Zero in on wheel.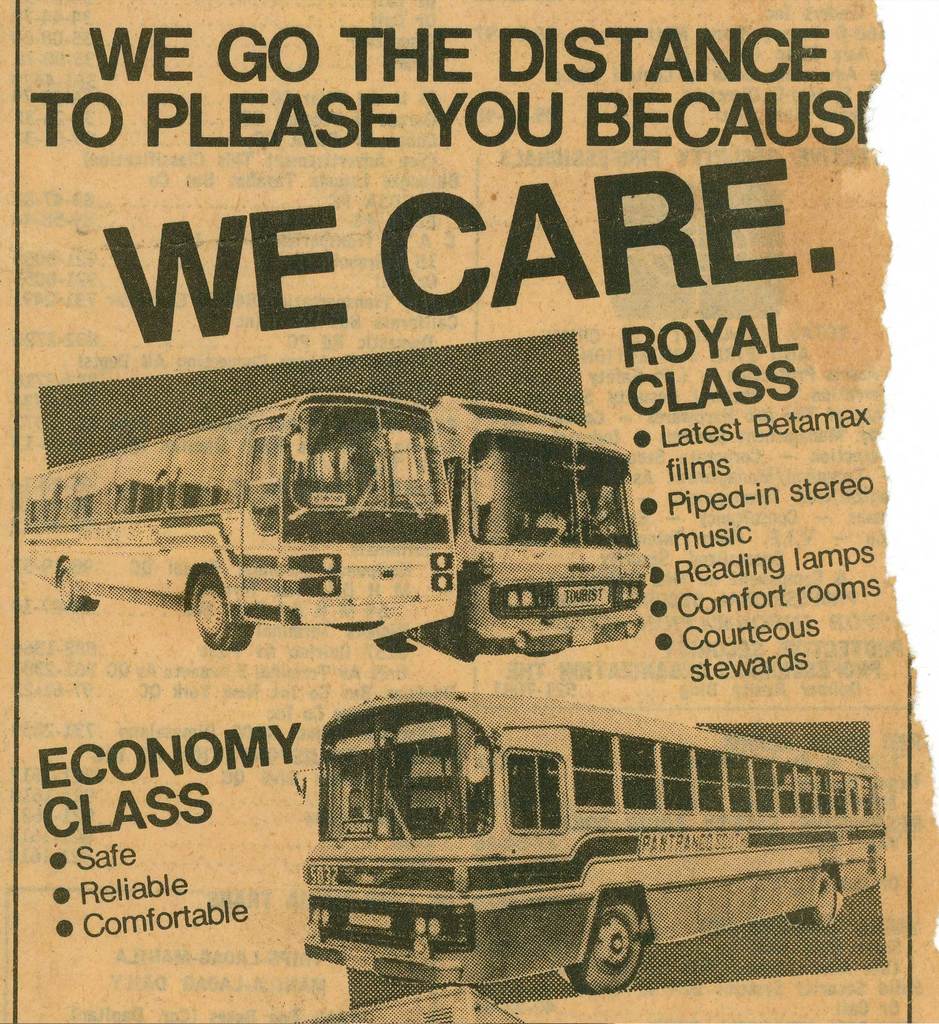
Zeroed in: <bbox>183, 568, 252, 652</bbox>.
